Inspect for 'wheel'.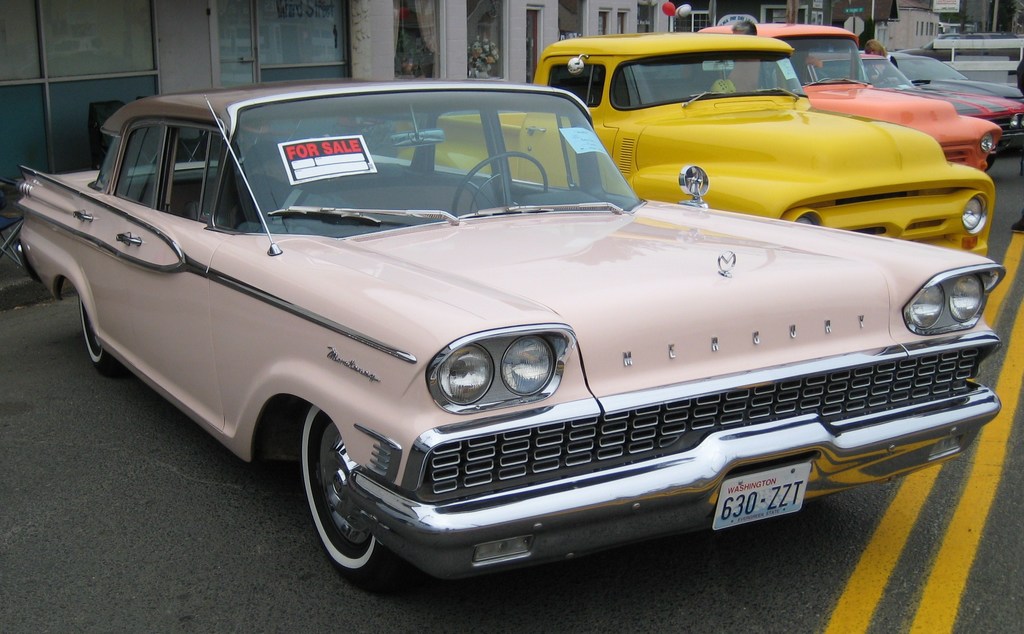
Inspection: 450, 150, 550, 218.
